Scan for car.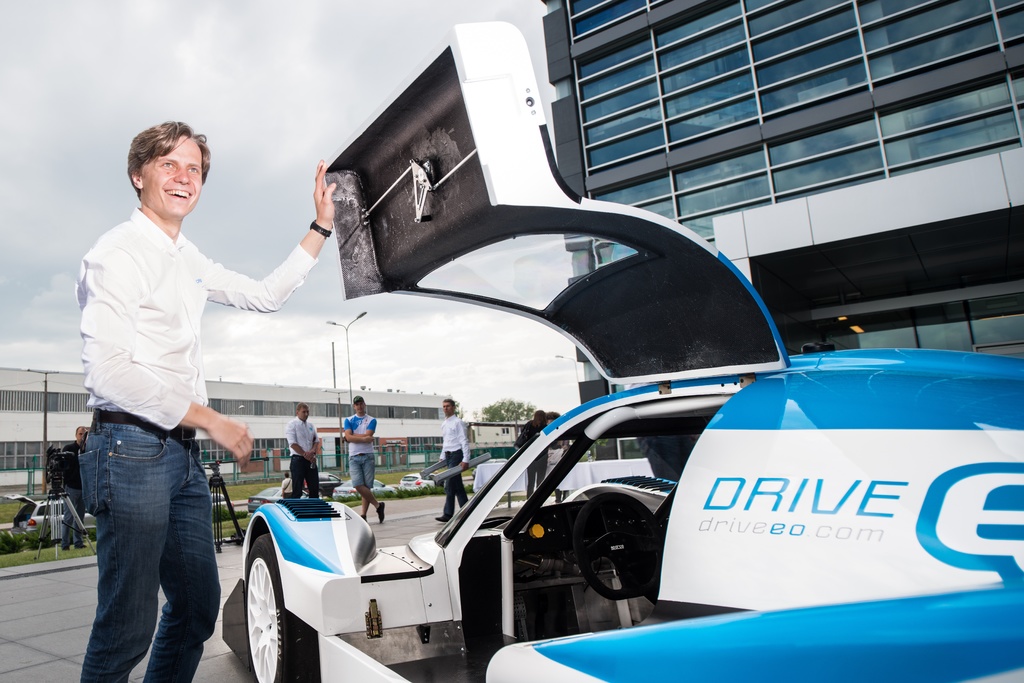
Scan result: bbox(1, 492, 96, 541).
